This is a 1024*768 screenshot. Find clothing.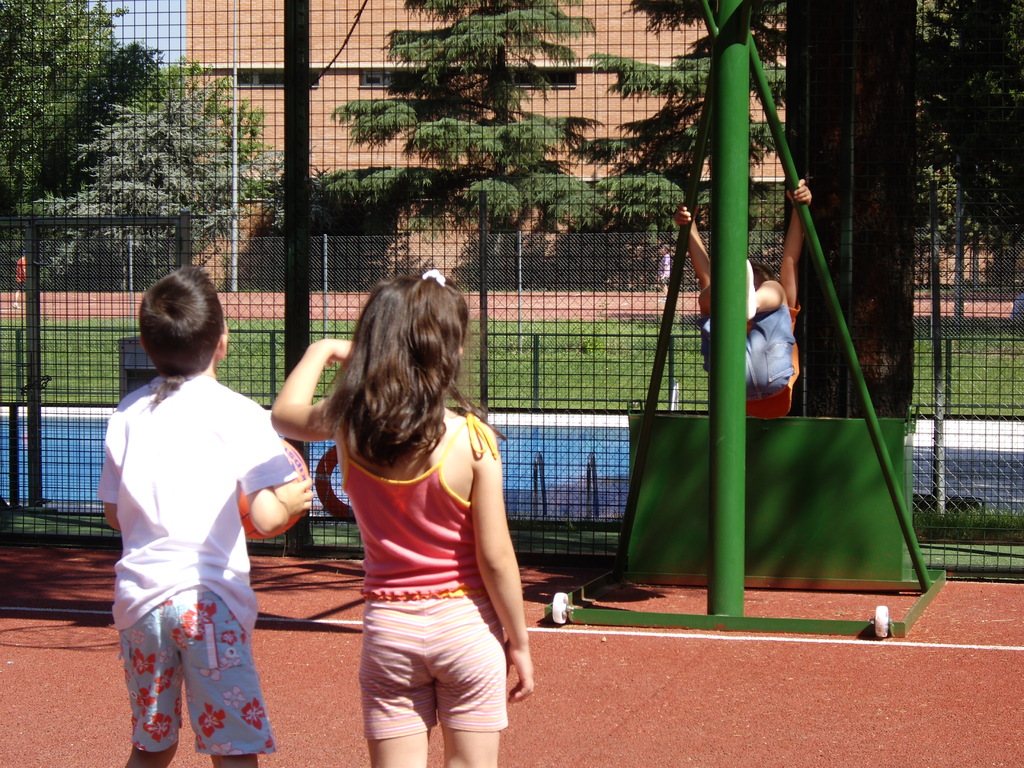
Bounding box: 116, 590, 271, 755.
